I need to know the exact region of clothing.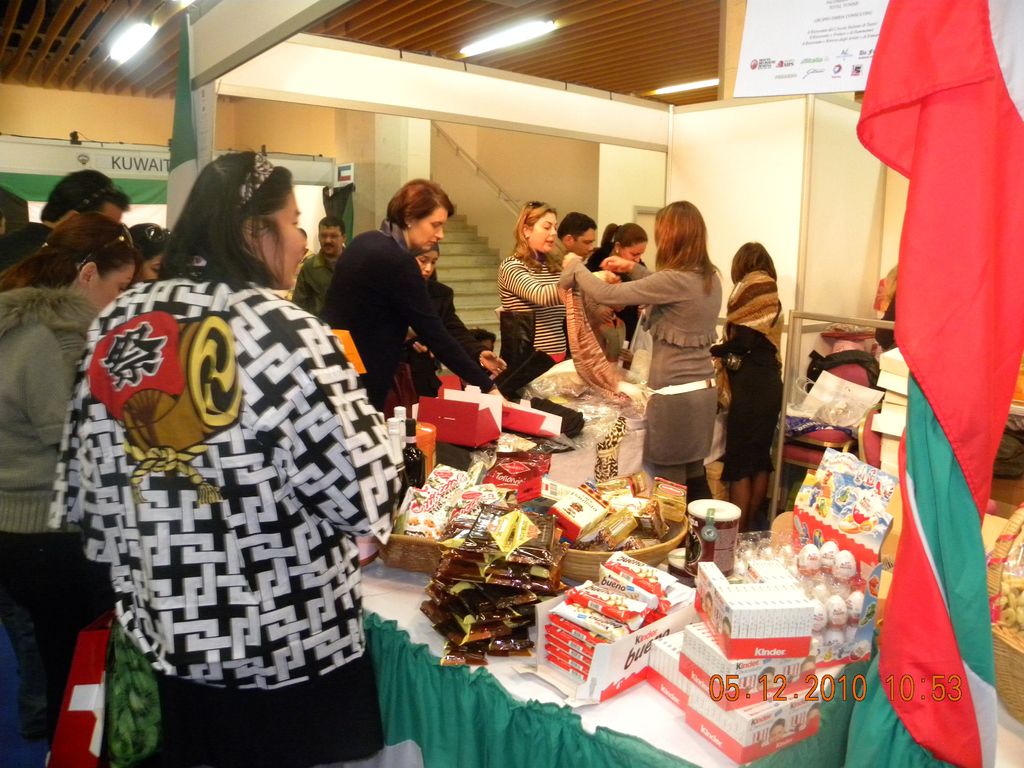
Region: [left=712, top=271, right=787, bottom=484].
